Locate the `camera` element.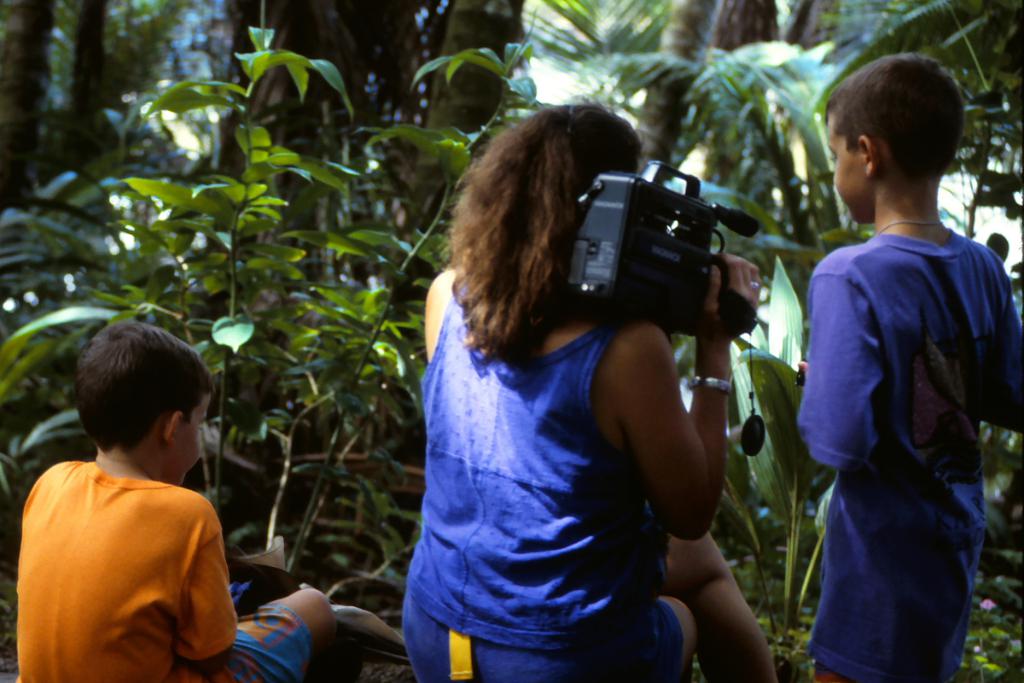
Element bbox: [left=576, top=156, right=764, bottom=330].
